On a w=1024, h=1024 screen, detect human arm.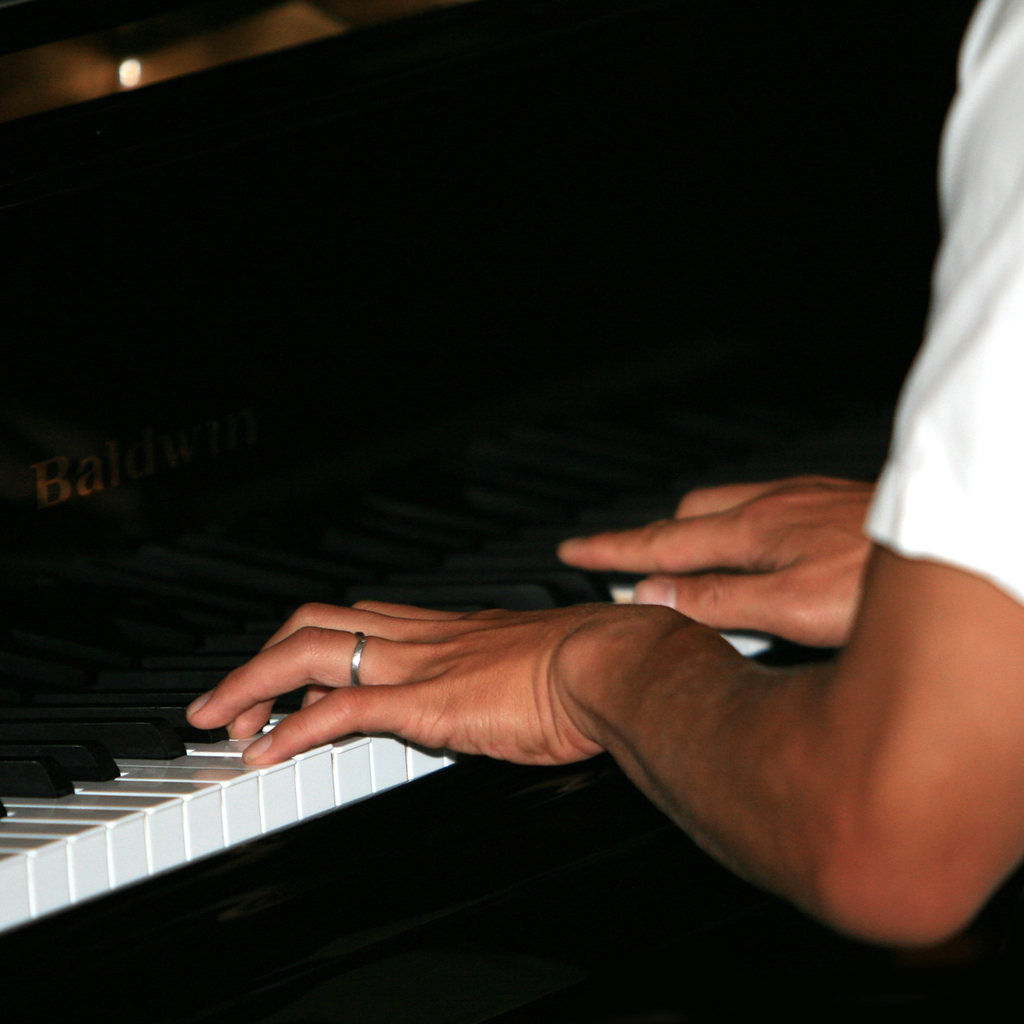
(181, 0, 1017, 941).
